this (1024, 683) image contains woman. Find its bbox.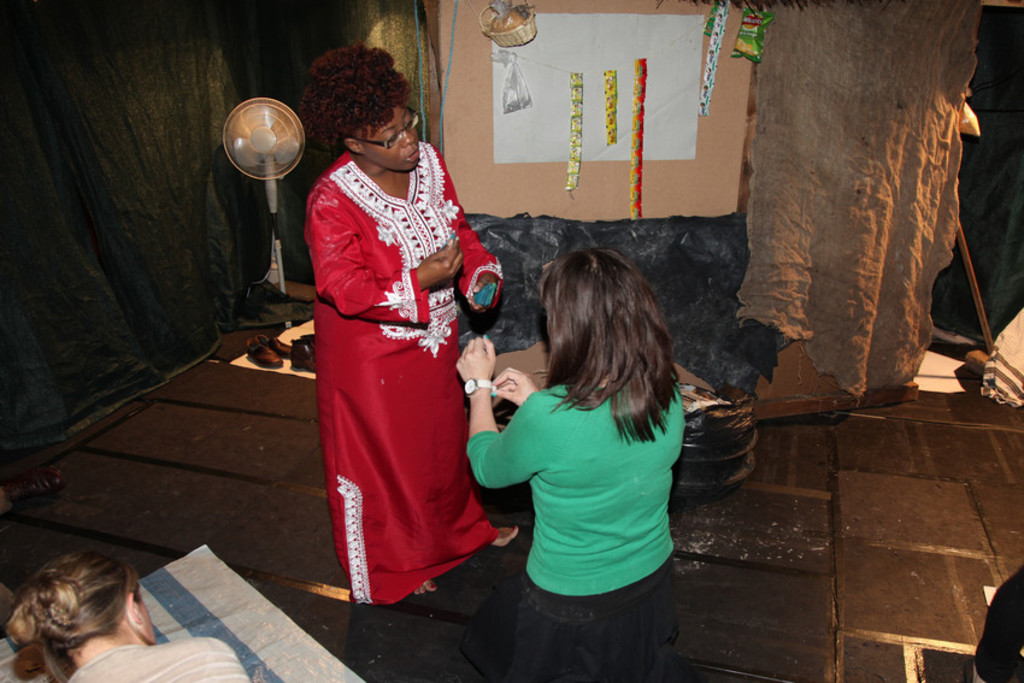
<region>1, 550, 252, 682</region>.
